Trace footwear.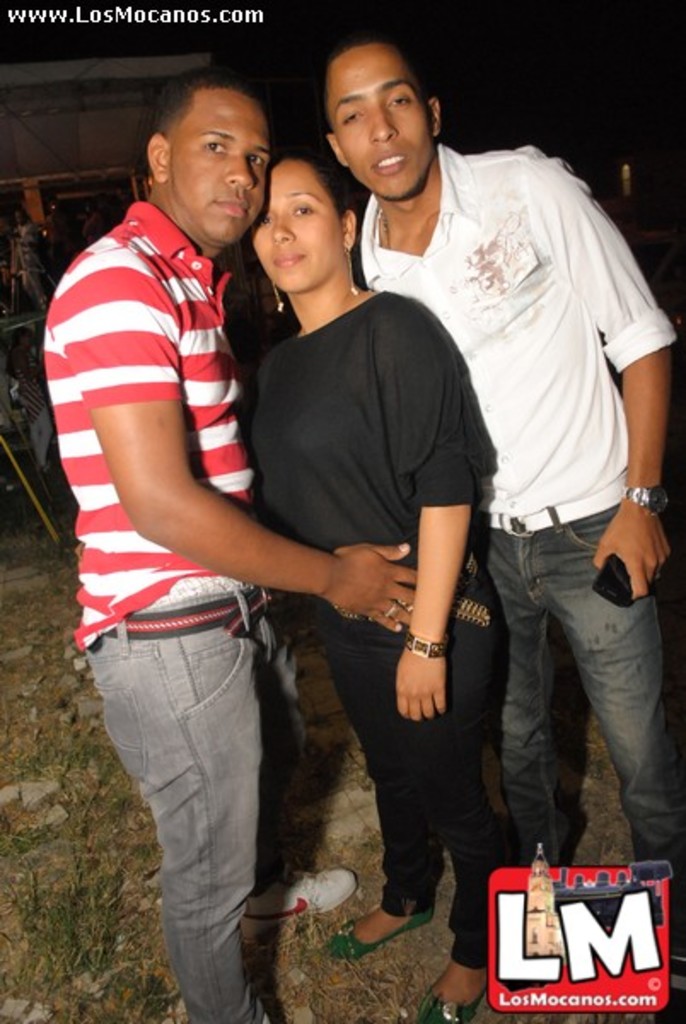
Traced to BBox(353, 896, 427, 981).
